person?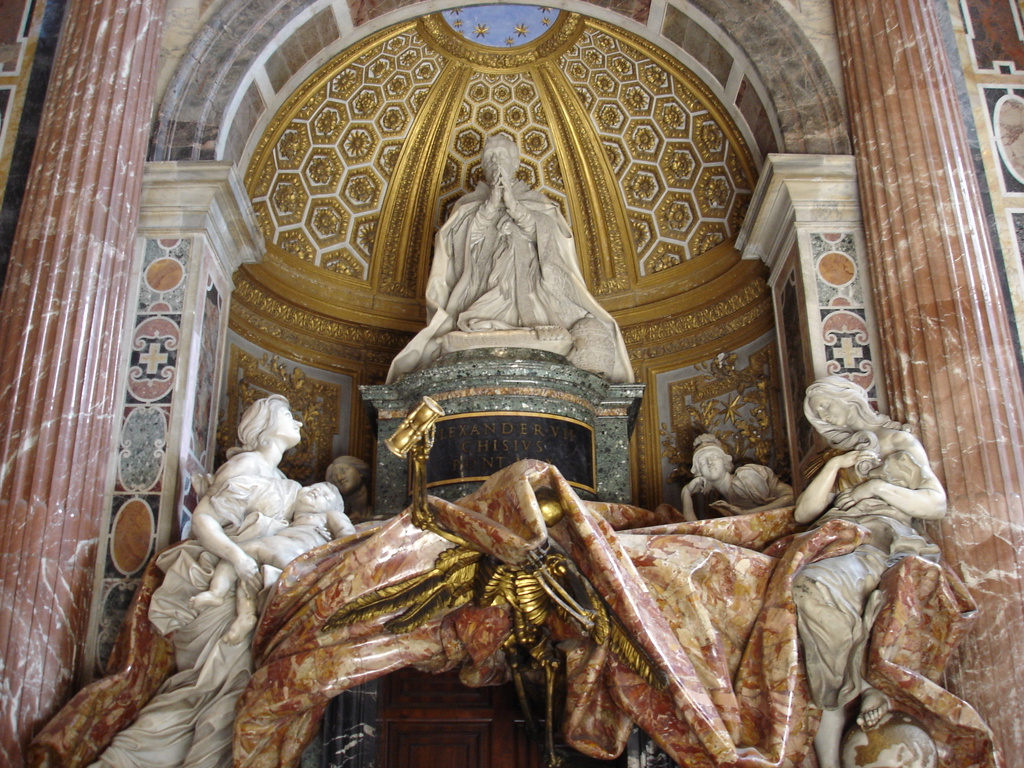
left=785, top=376, right=953, bottom=767
